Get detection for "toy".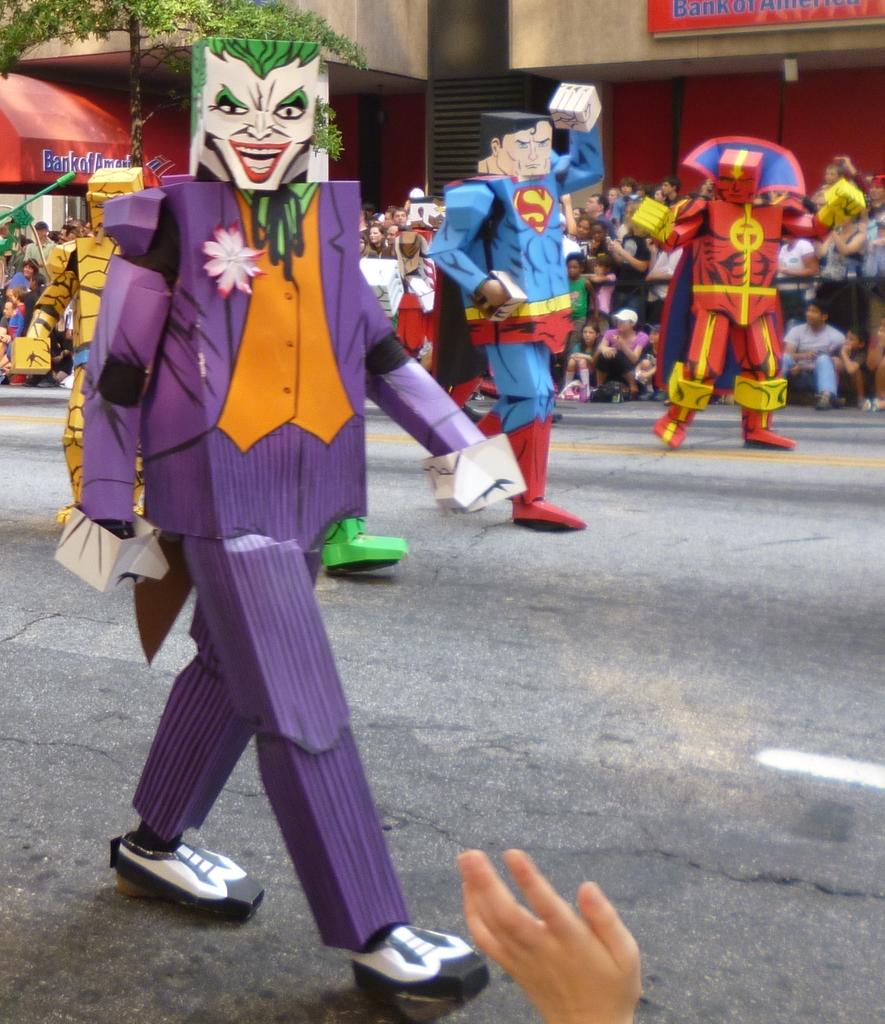
Detection: box(0, 159, 168, 528).
